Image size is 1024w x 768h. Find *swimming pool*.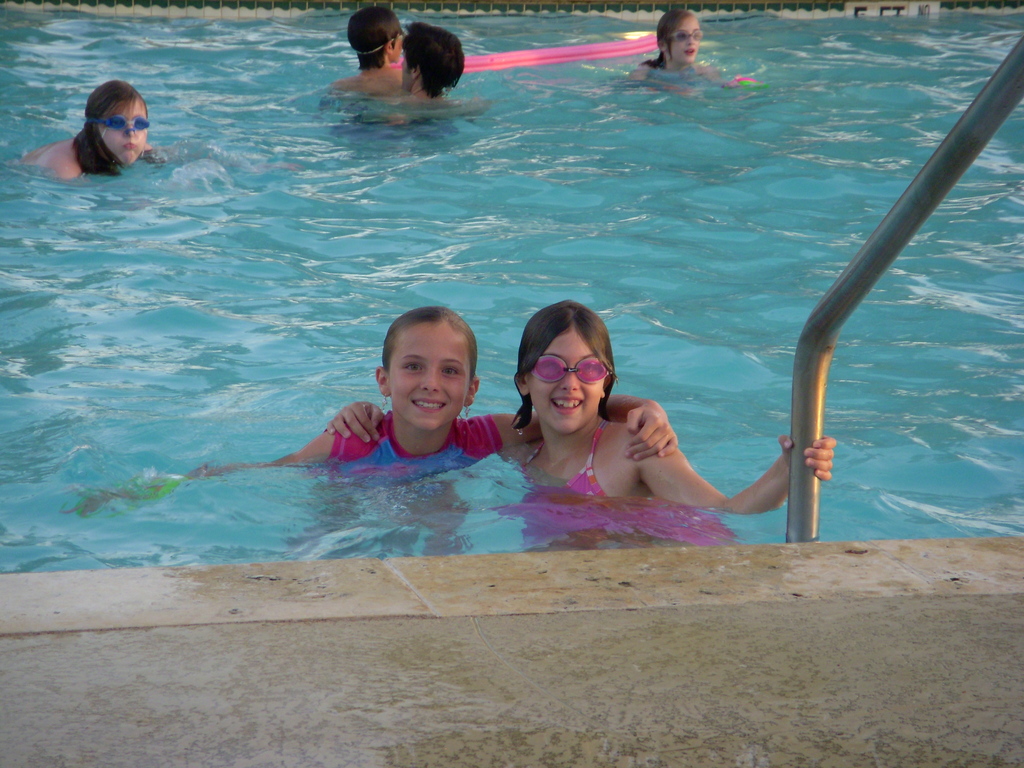
0 32 1023 640.
